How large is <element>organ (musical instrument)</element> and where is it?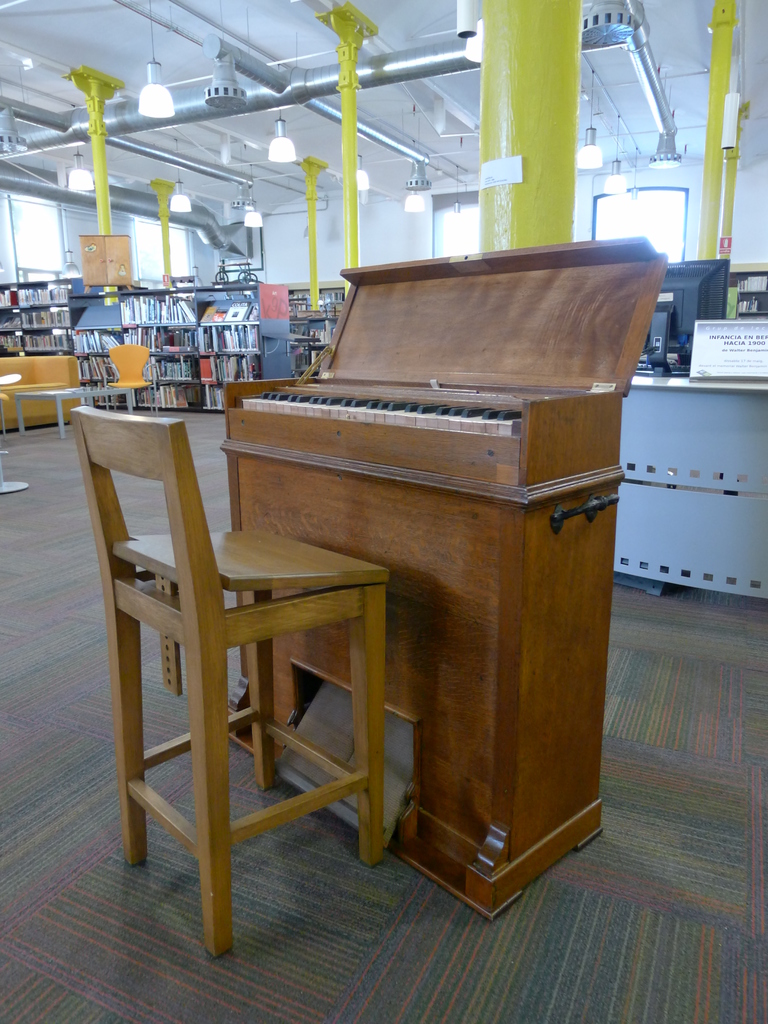
Bounding box: bbox=(226, 236, 666, 921).
